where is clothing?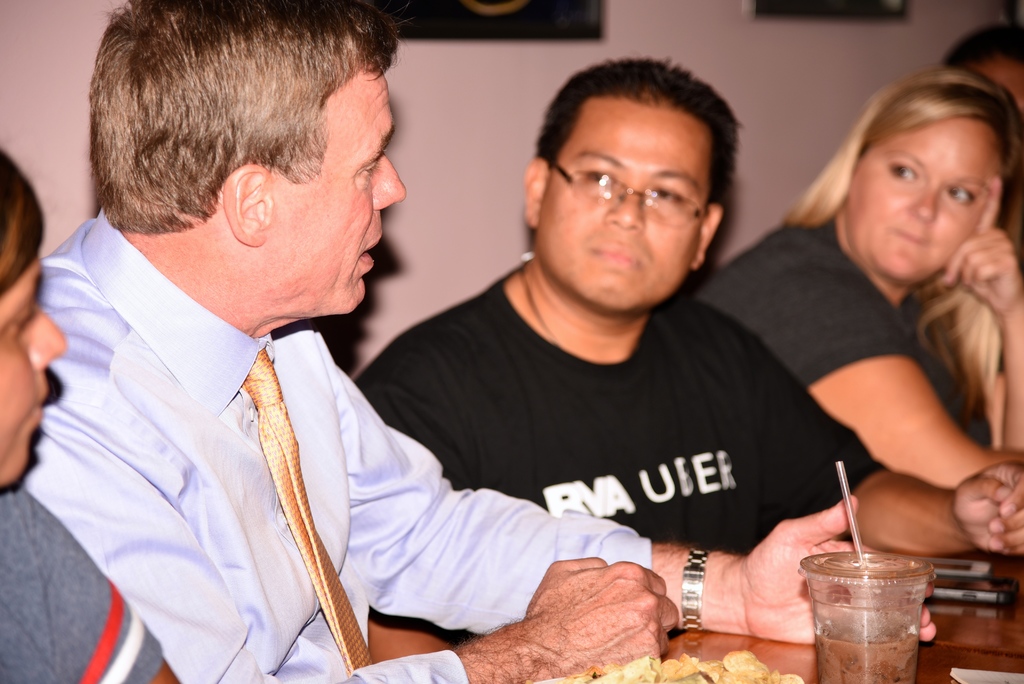
(x1=0, y1=481, x2=166, y2=683).
